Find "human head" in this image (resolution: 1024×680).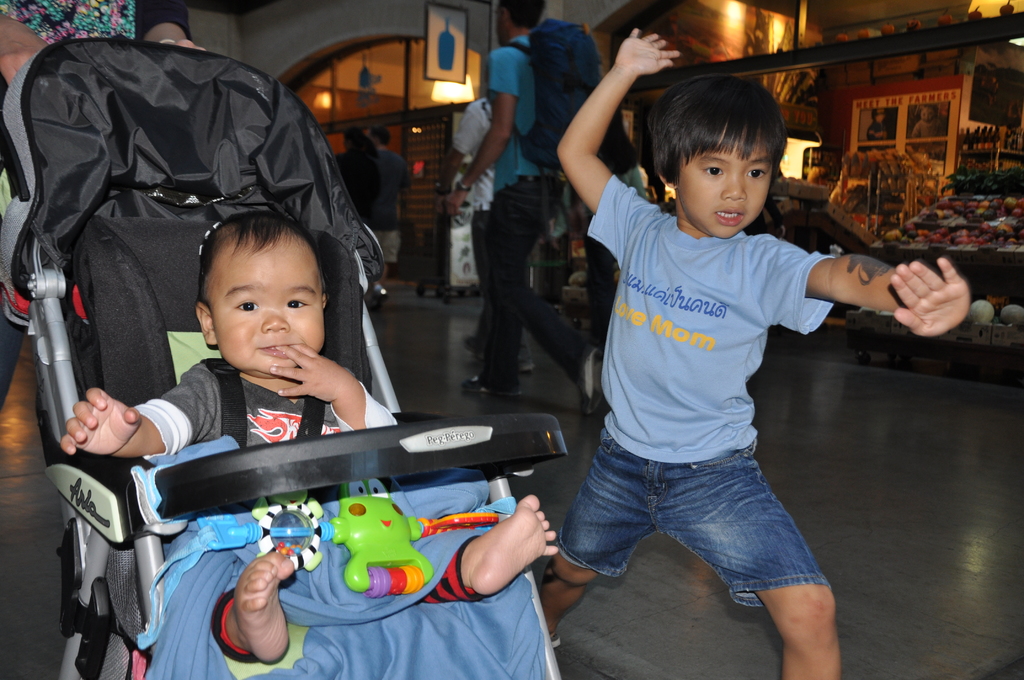
495:0:551:45.
